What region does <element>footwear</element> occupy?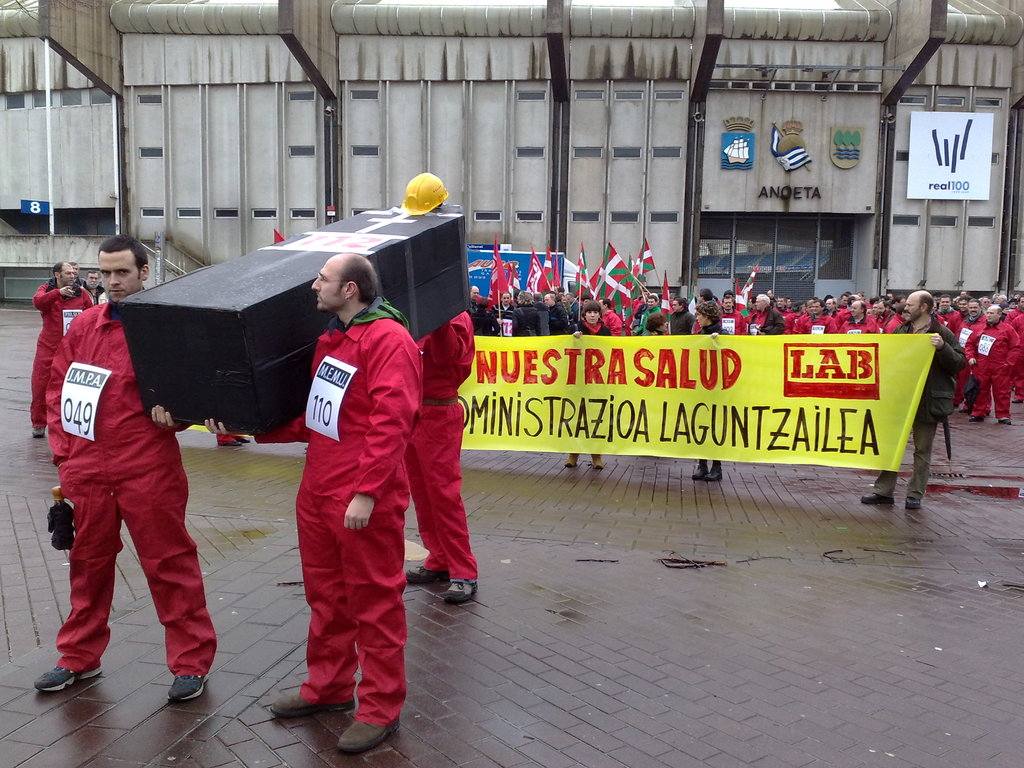
pyautogui.locateOnScreen(440, 579, 483, 609).
